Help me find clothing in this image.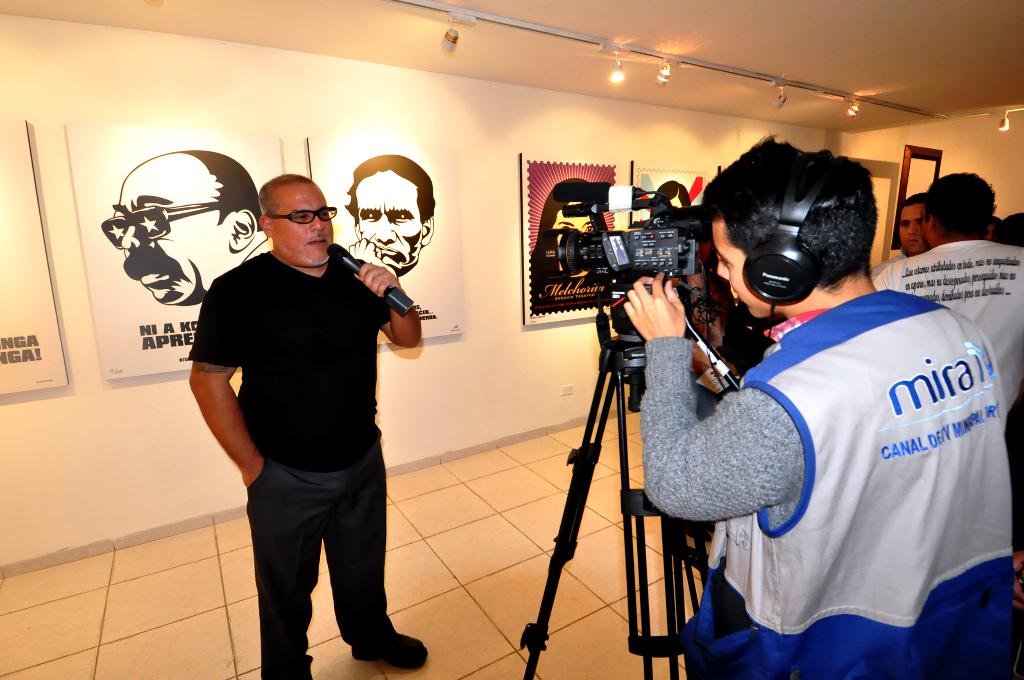
Found it: [872, 239, 1023, 421].
